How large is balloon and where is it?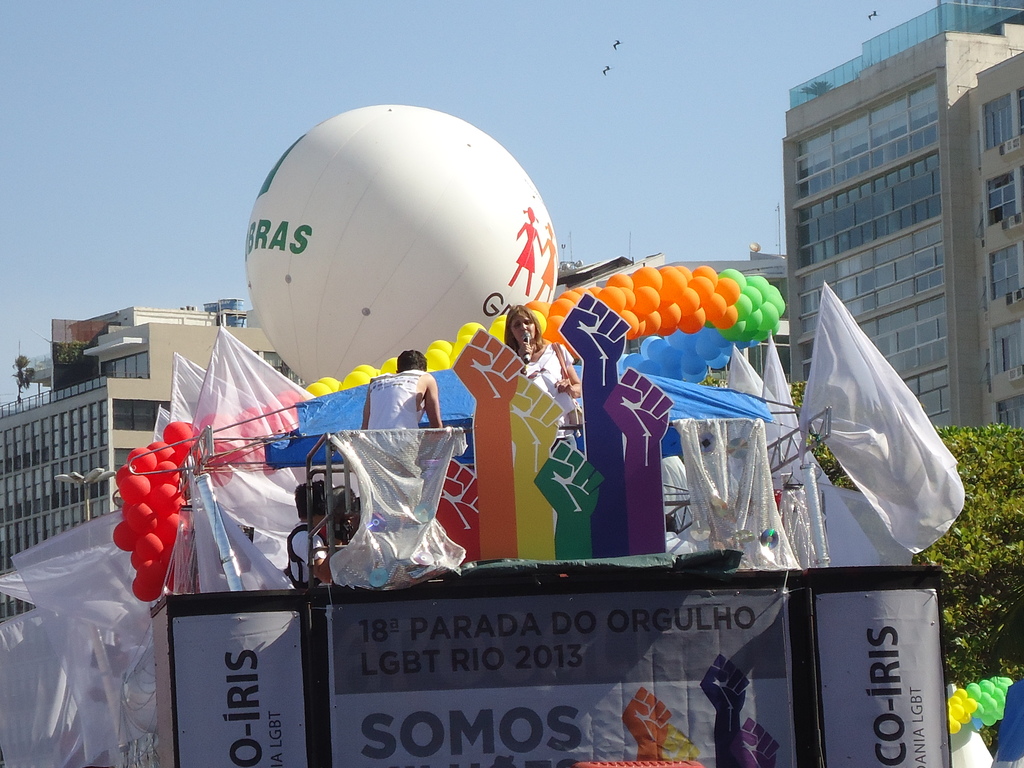
Bounding box: left=241, top=102, right=560, bottom=381.
